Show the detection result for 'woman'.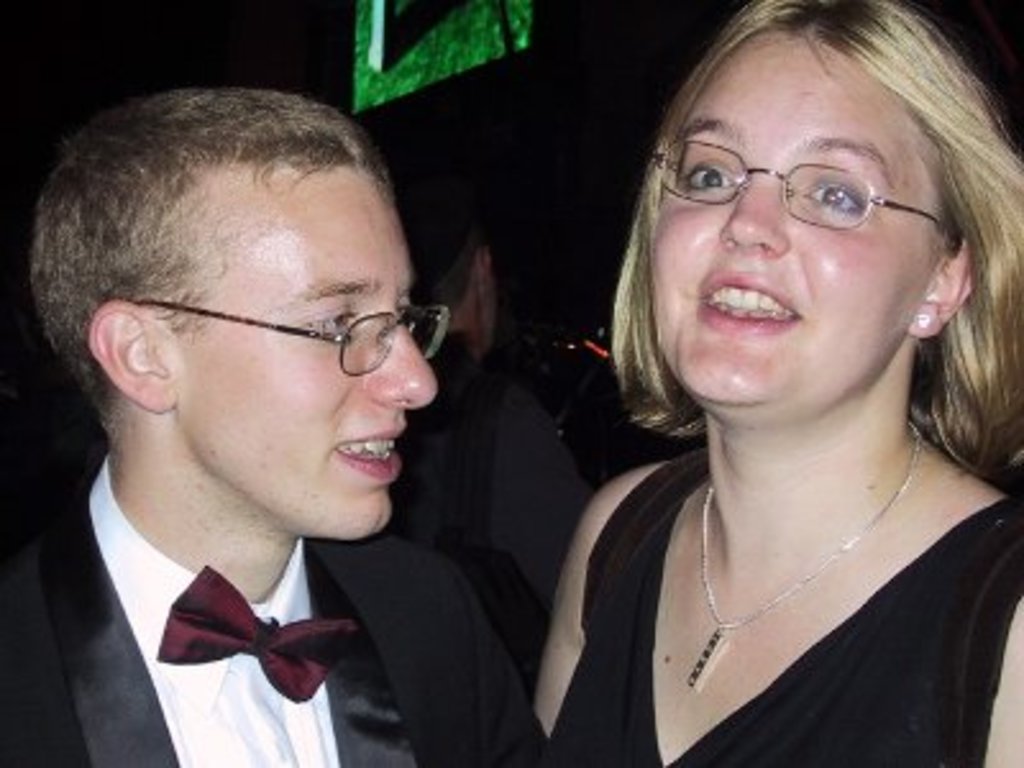
{"left": 471, "top": 13, "right": 1023, "bottom": 765}.
